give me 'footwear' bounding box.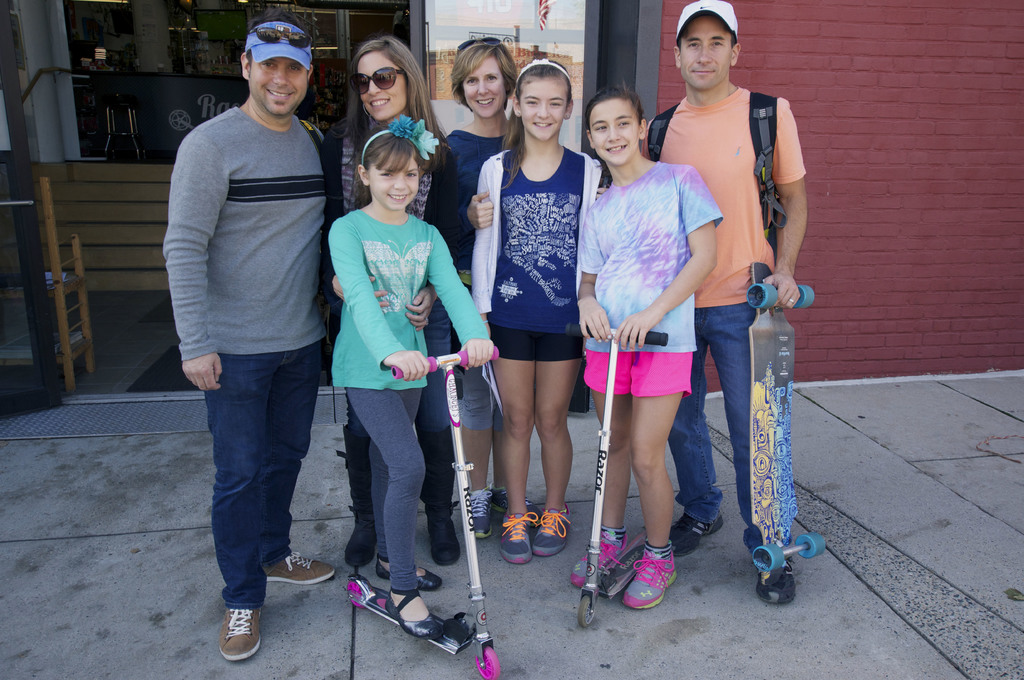
[668,518,723,557].
